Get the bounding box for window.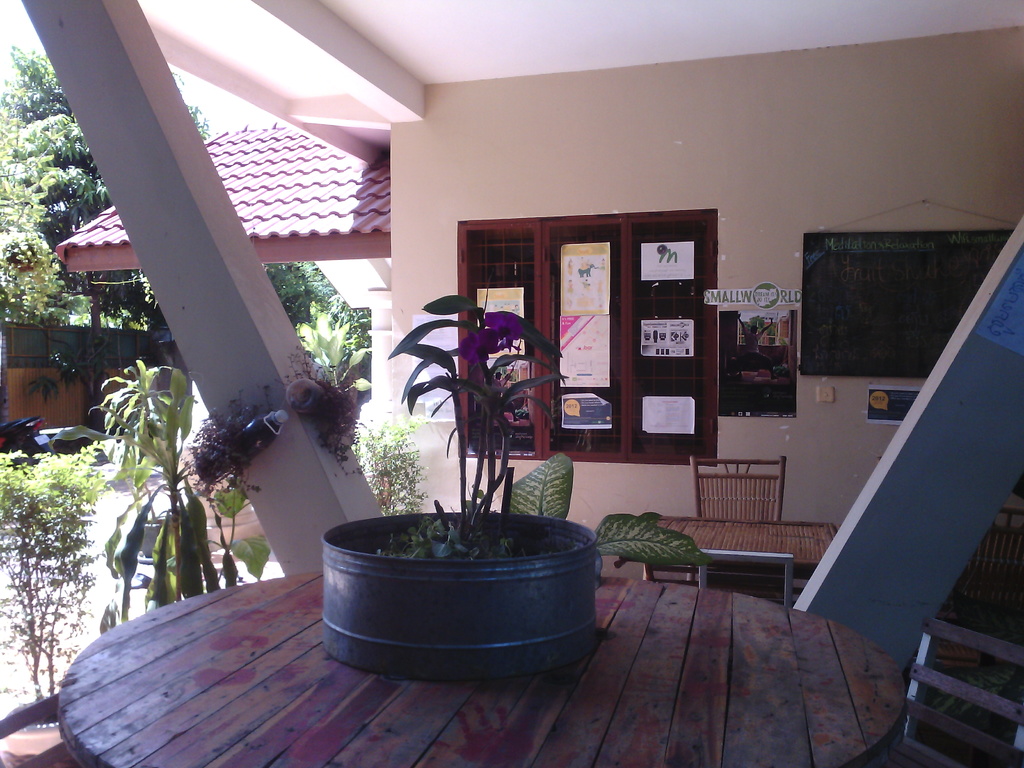
(460,209,719,463).
